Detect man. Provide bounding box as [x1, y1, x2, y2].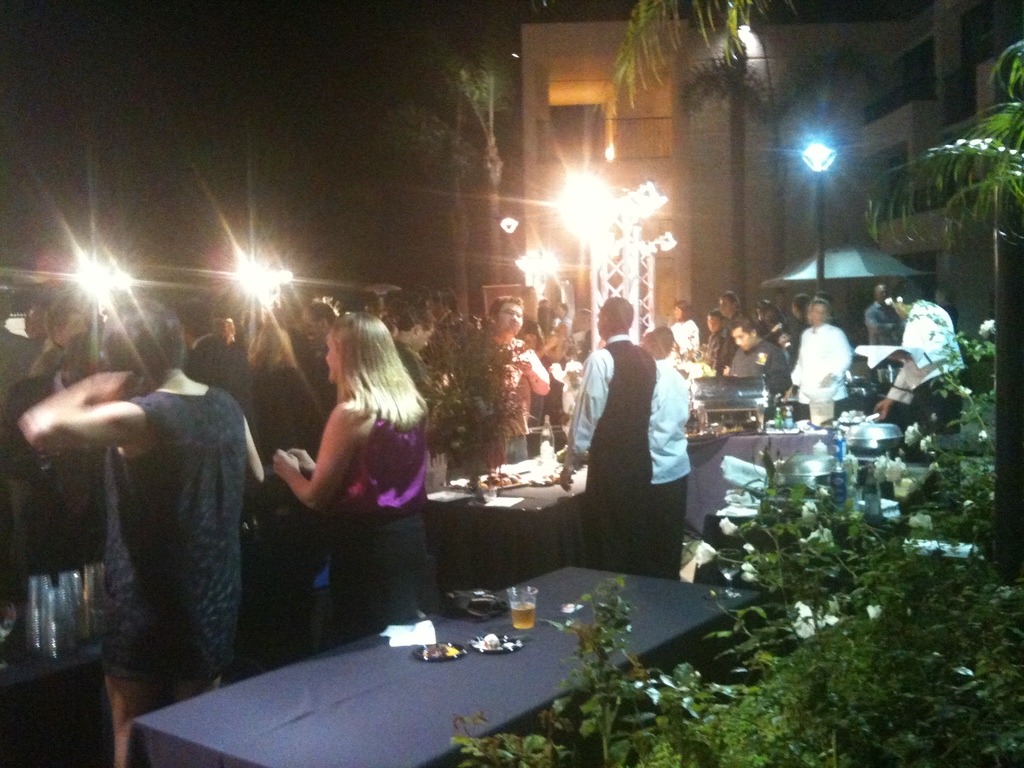
[718, 294, 742, 316].
